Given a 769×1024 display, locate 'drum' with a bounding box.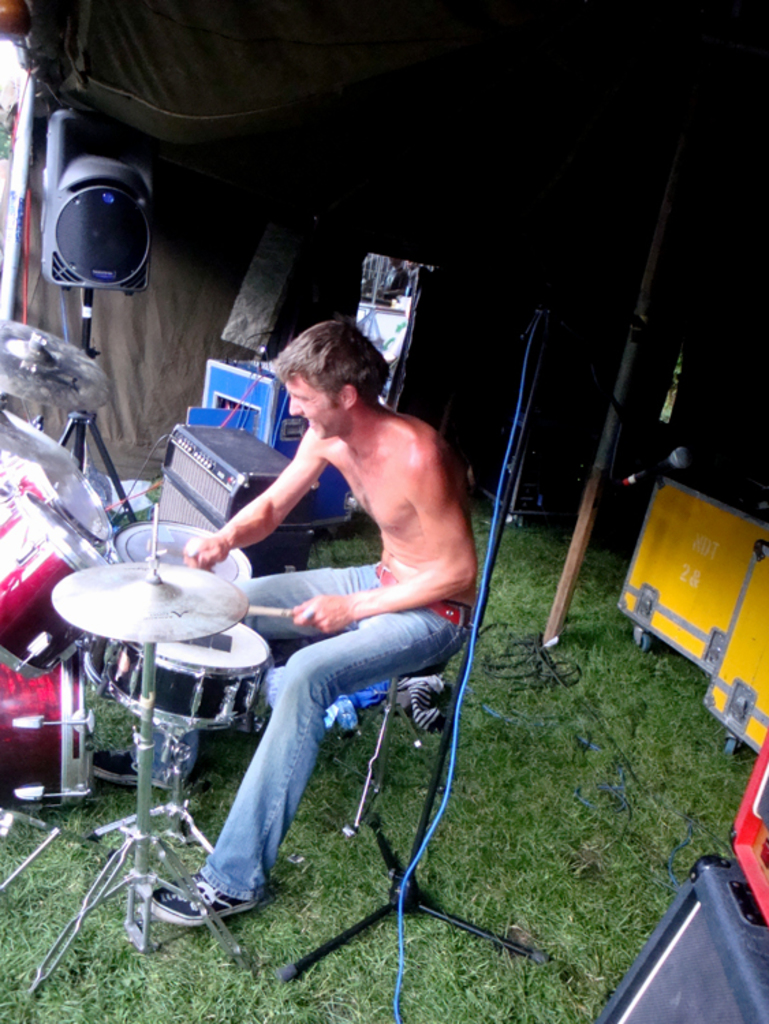
Located: box=[108, 524, 251, 587].
